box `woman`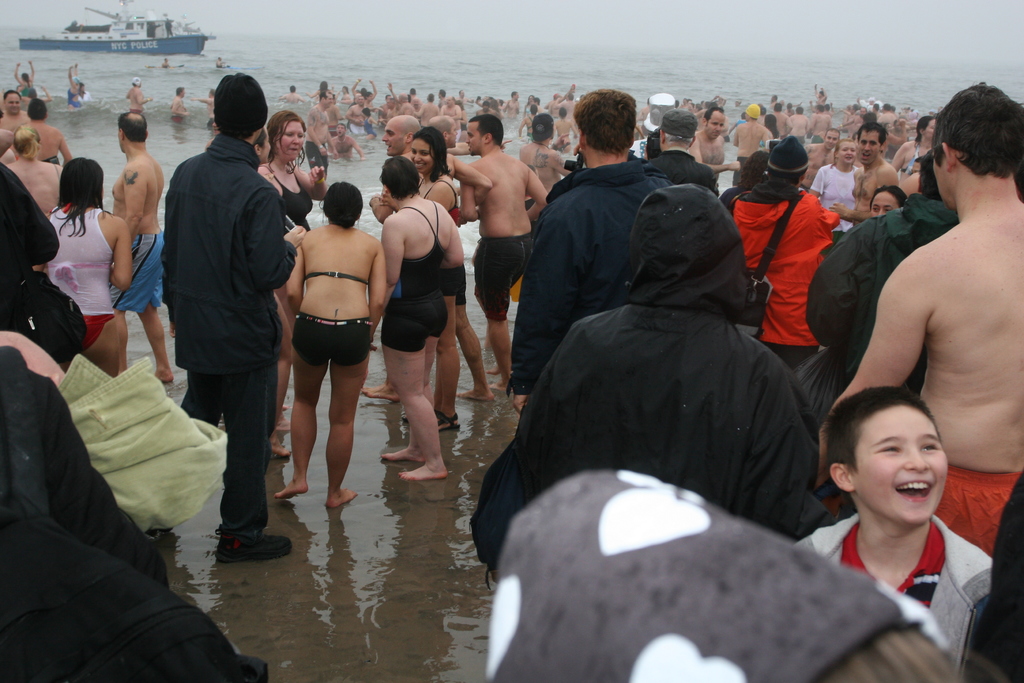
[31, 156, 132, 376]
